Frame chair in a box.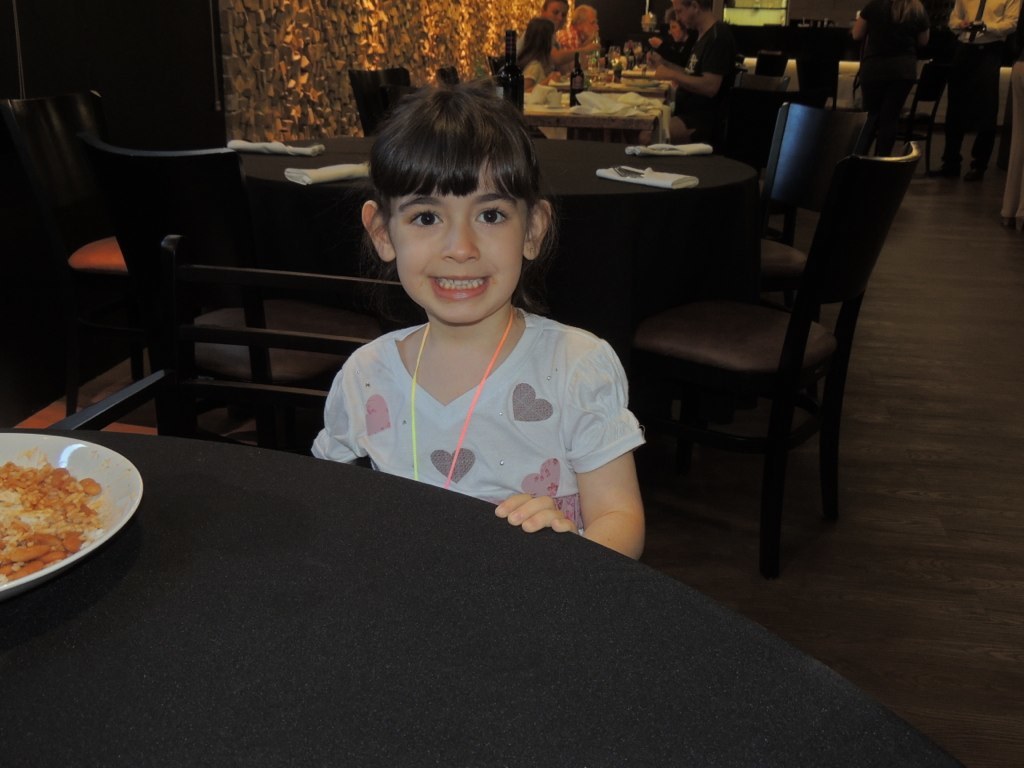
bbox=(46, 316, 392, 448).
